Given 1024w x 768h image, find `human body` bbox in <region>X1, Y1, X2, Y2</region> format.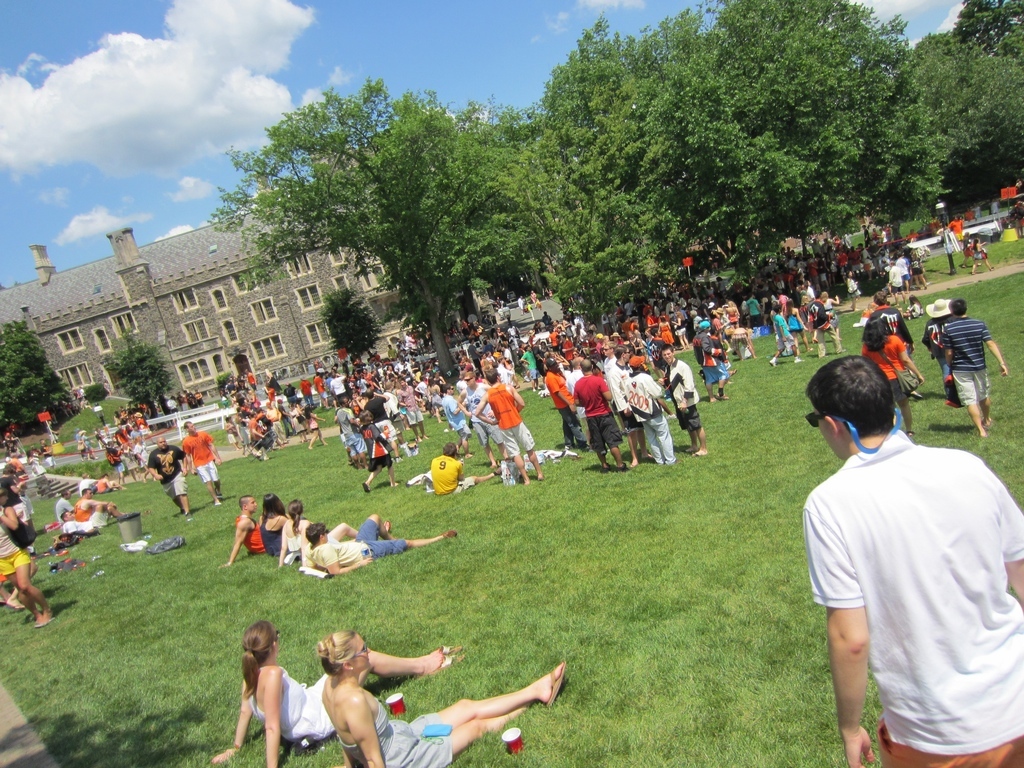
<region>793, 331, 1017, 761</region>.
